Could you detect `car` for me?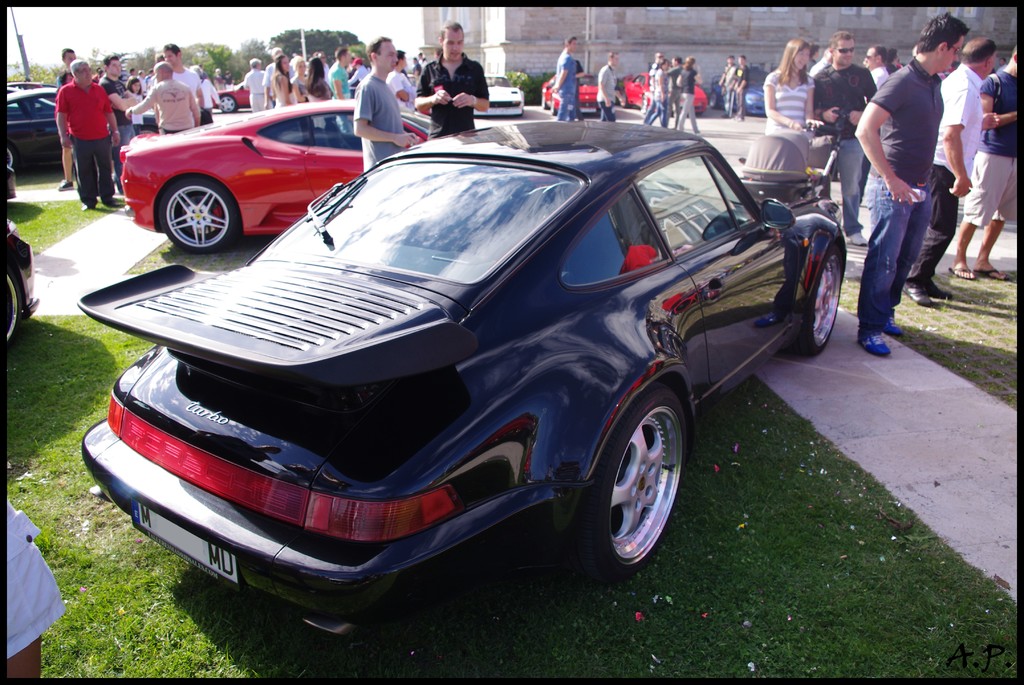
Detection result: detection(118, 97, 431, 252).
